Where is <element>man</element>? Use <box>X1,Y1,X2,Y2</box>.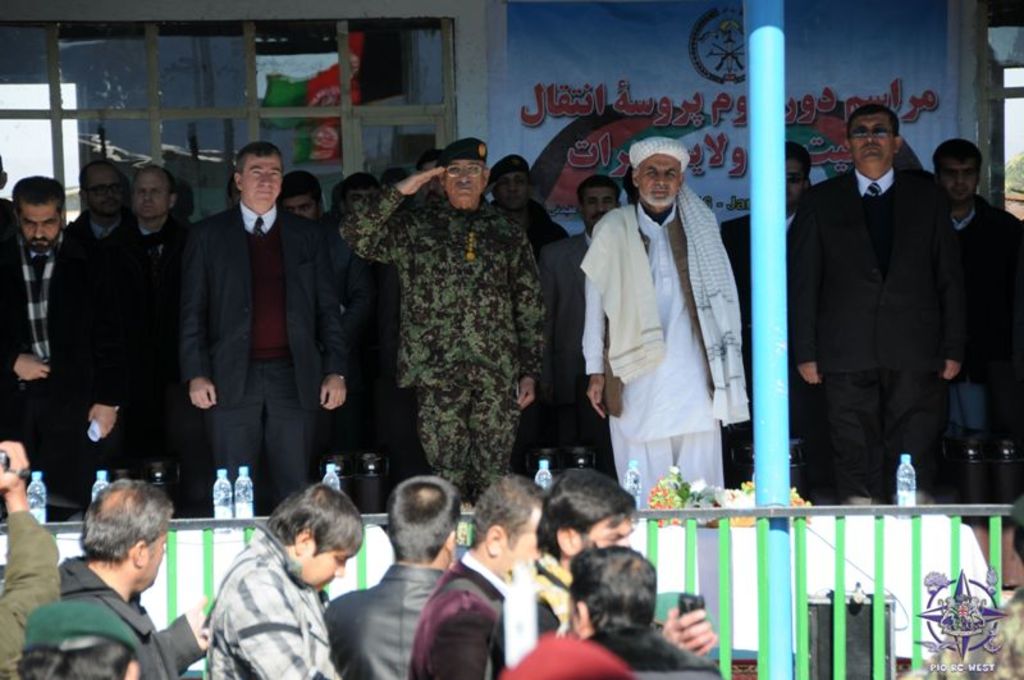
<box>570,539,664,640</box>.
